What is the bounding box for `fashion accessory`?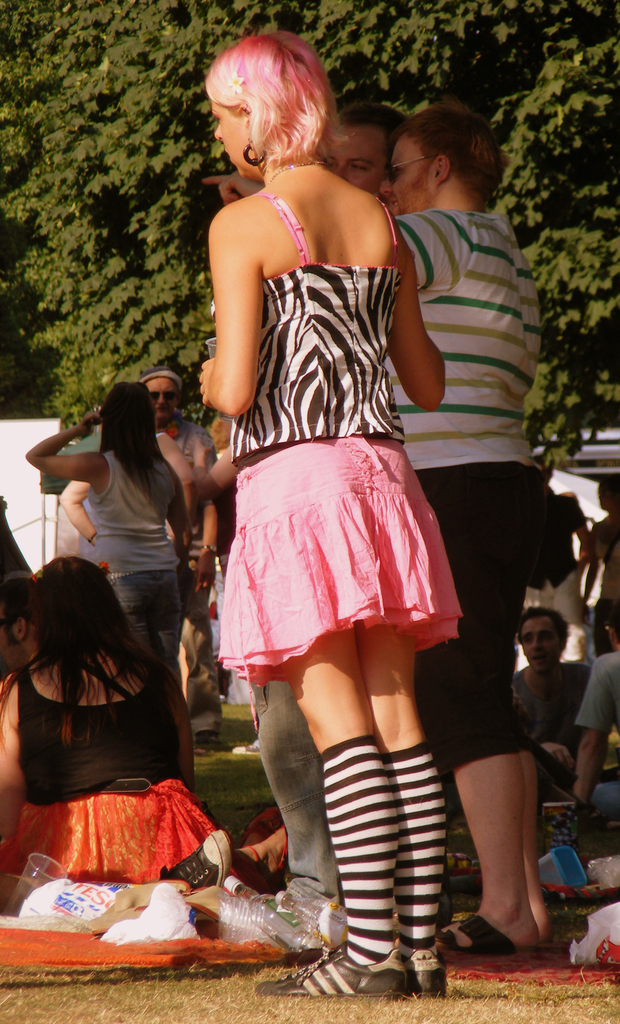
{"left": 134, "top": 364, "right": 185, "bottom": 393}.
